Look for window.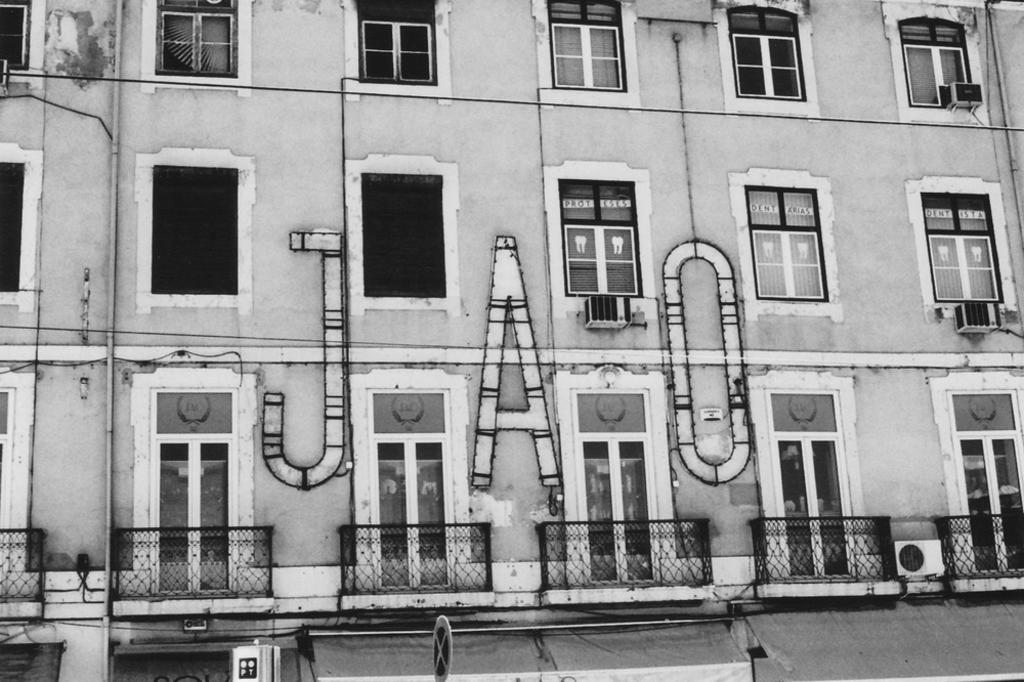
Found: box(891, 0, 988, 105).
